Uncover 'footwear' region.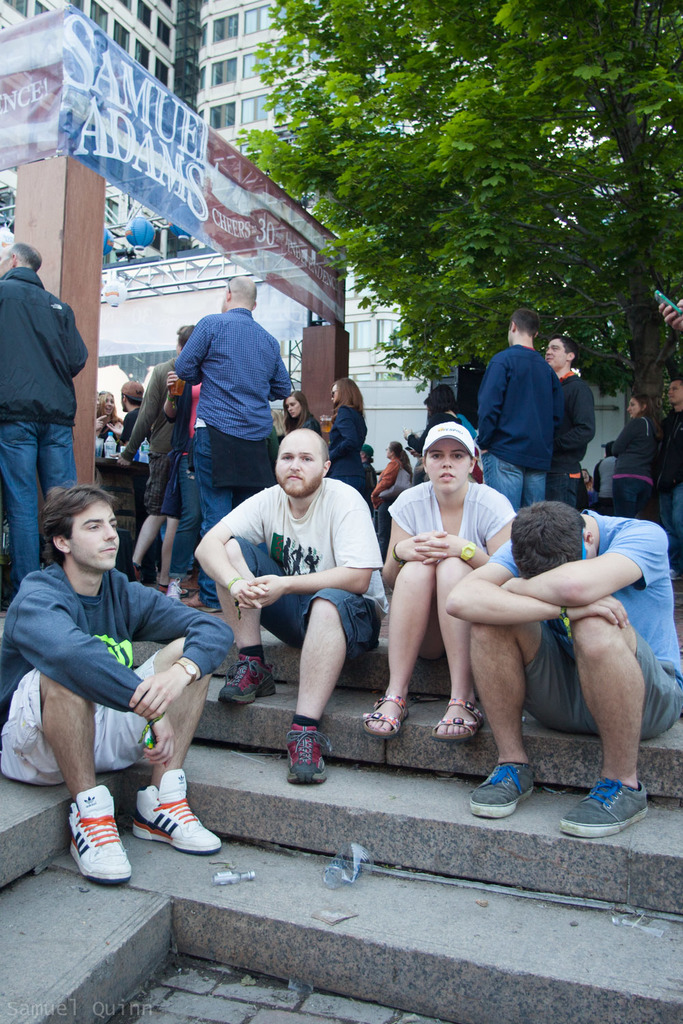
Uncovered: [283, 726, 336, 787].
